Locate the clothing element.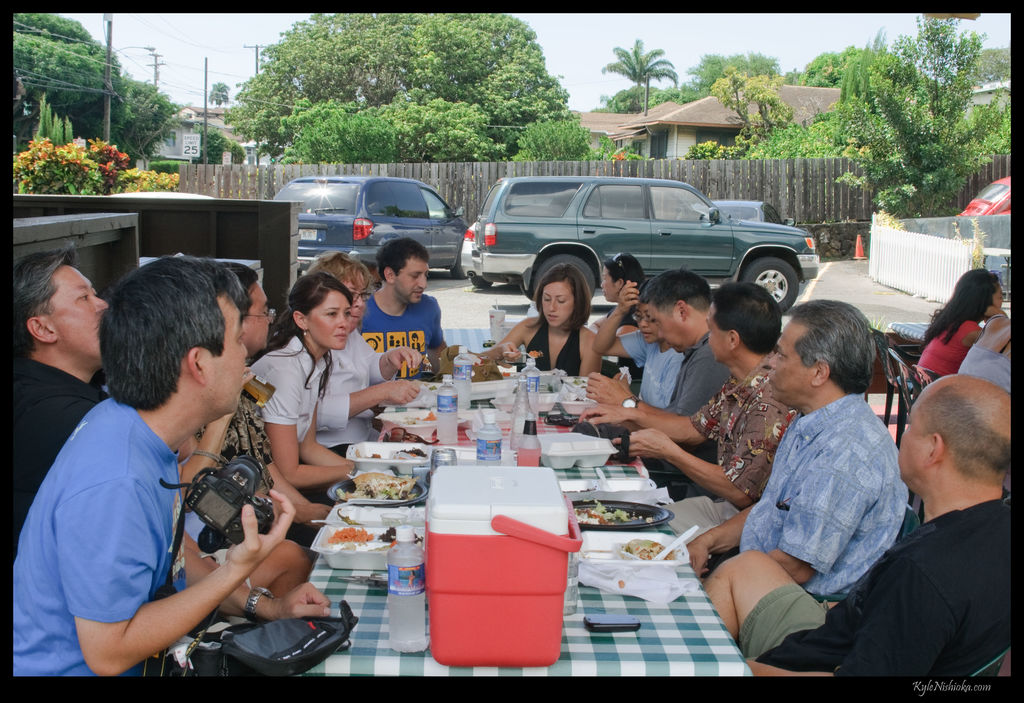
Element bbox: [x1=251, y1=340, x2=331, y2=546].
